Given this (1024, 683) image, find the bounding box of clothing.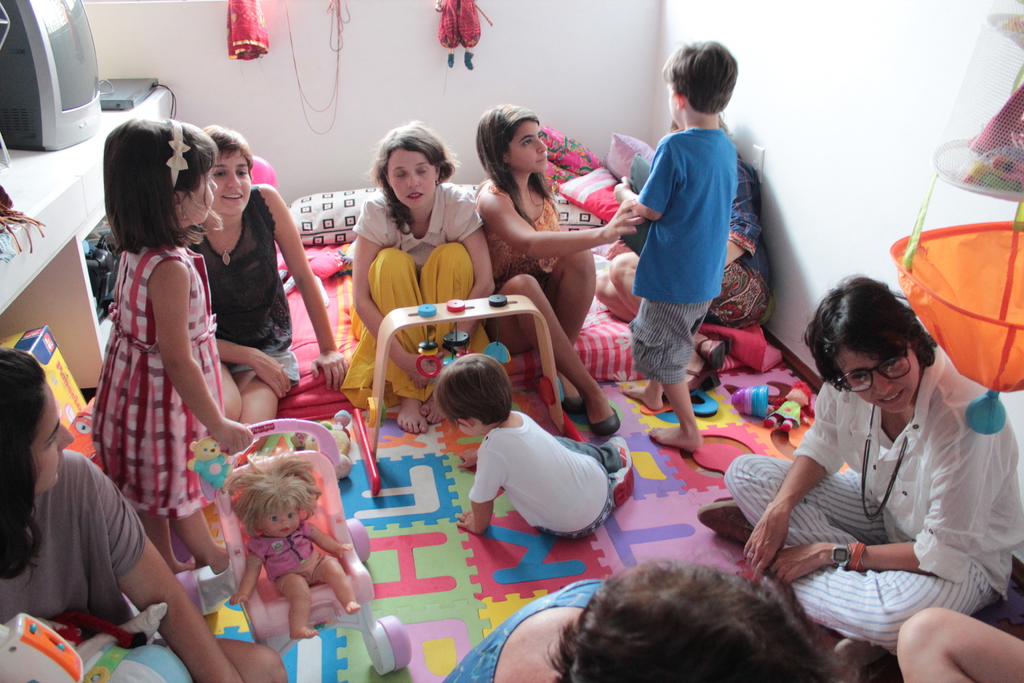
{"left": 721, "top": 347, "right": 1023, "bottom": 662}.
